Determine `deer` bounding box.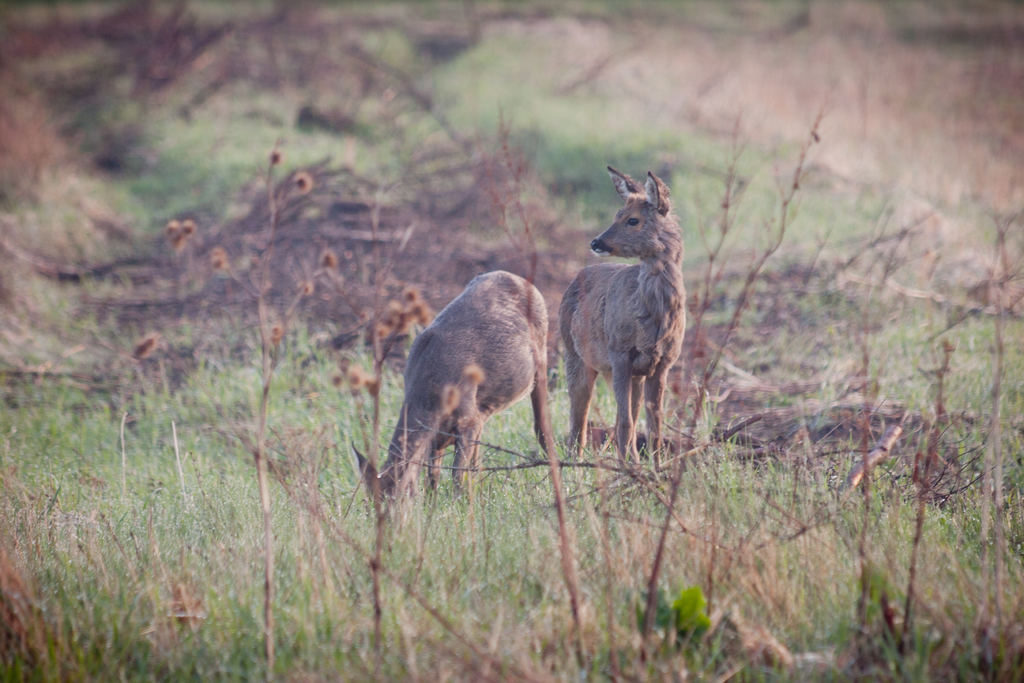
Determined: crop(558, 164, 687, 469).
